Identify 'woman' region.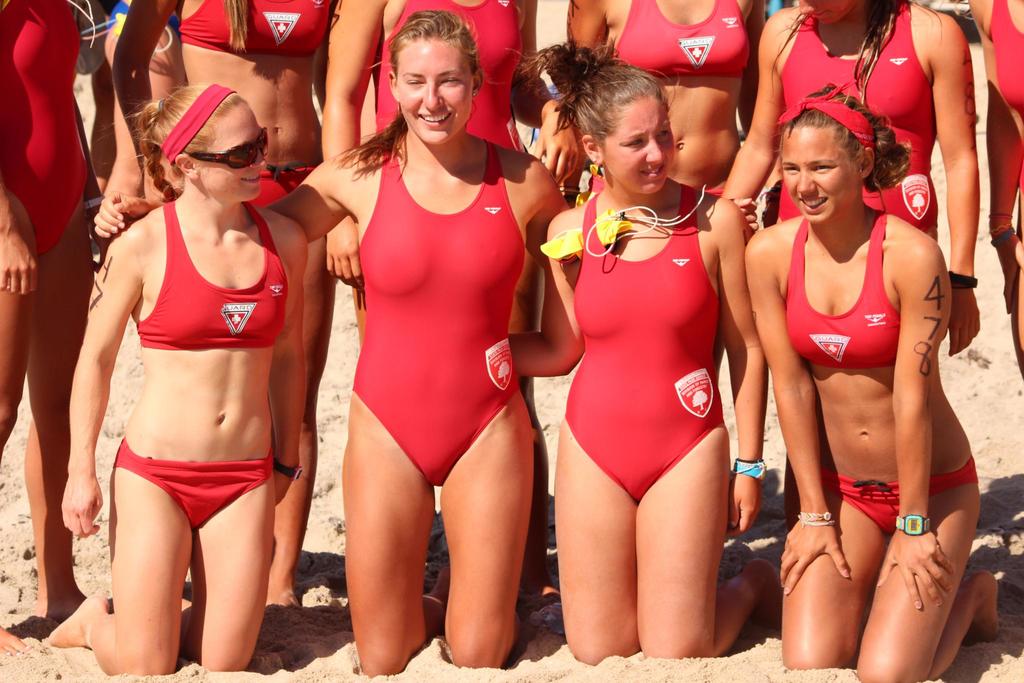
Region: crop(0, 2, 115, 657).
